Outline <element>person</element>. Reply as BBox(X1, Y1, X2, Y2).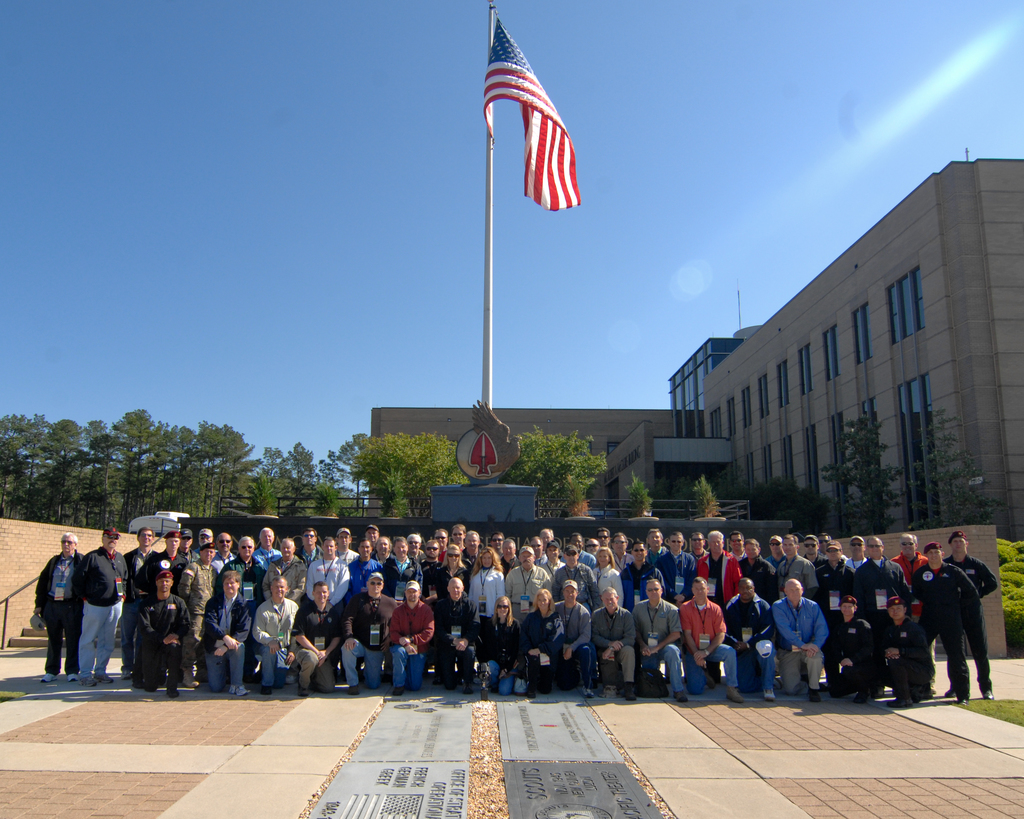
BBox(776, 530, 815, 597).
